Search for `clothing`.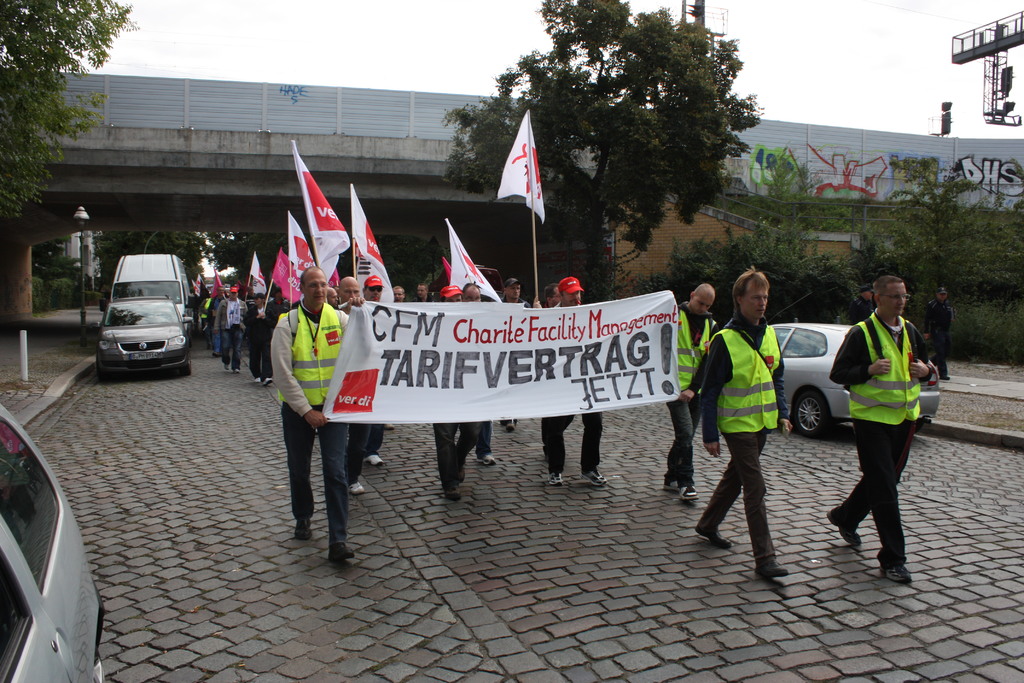
Found at <region>536, 415, 566, 482</region>.
